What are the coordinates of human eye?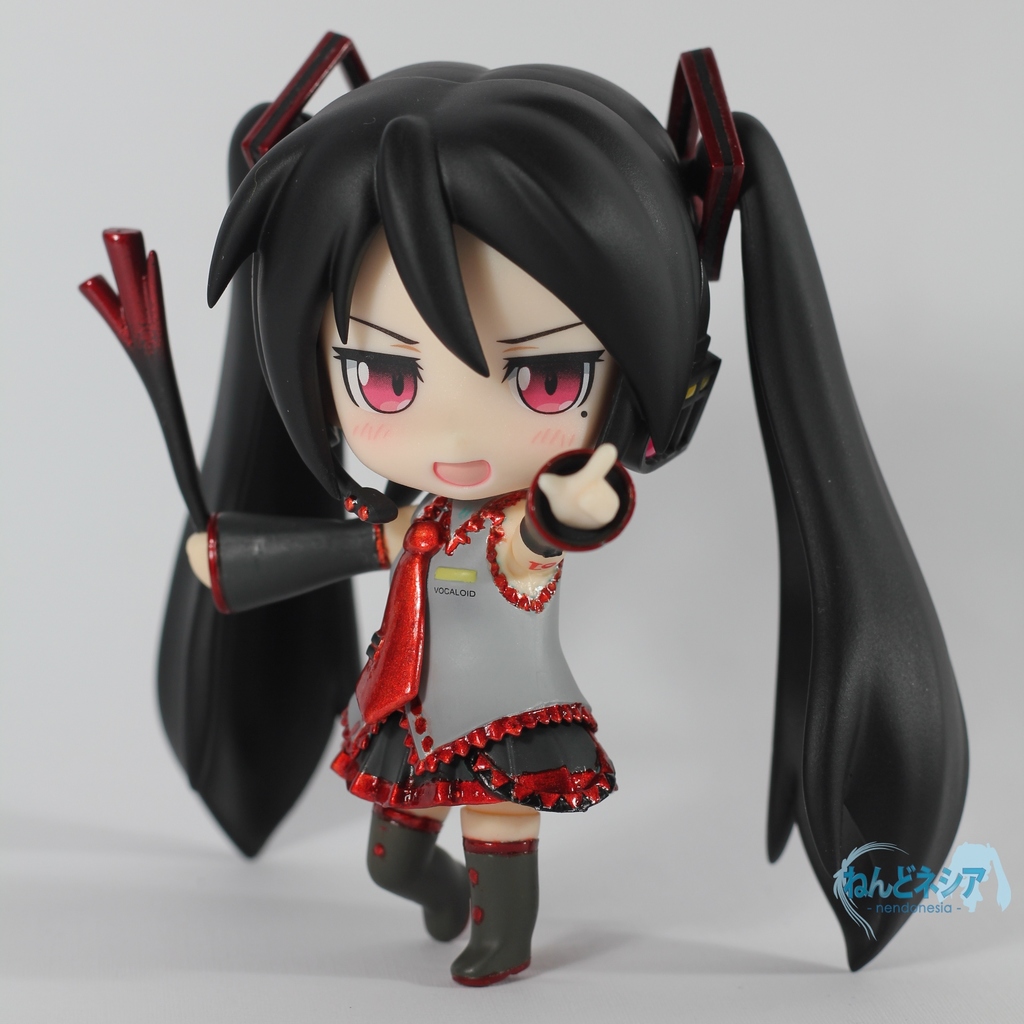
select_region(324, 314, 434, 427).
